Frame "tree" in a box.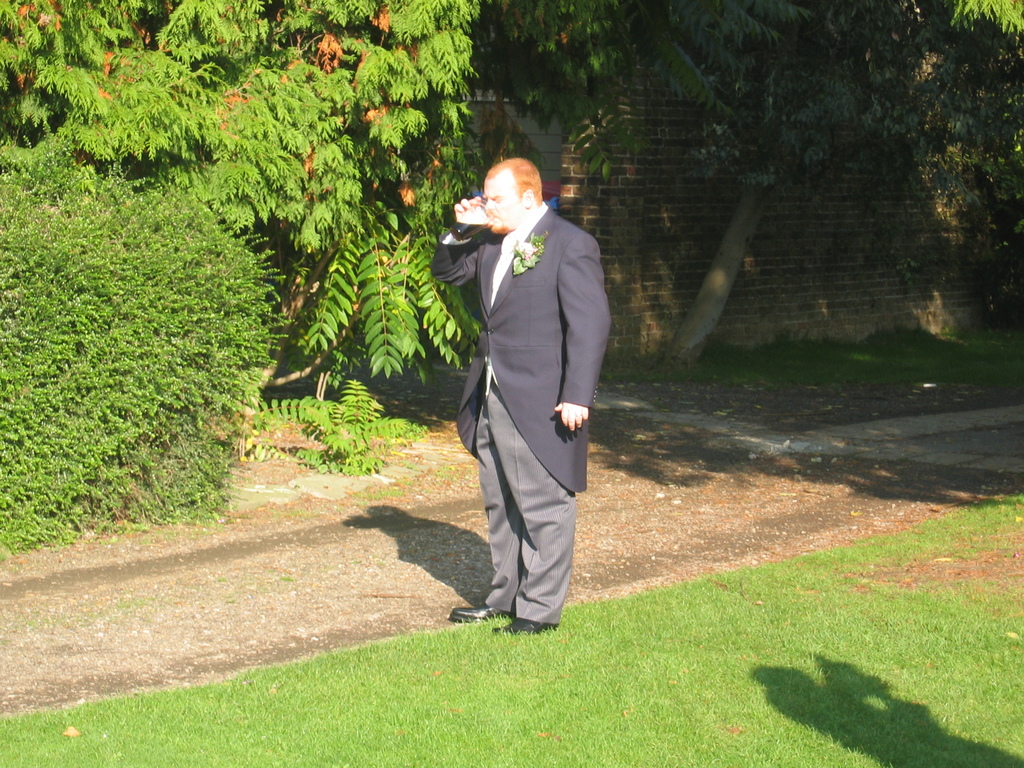
bbox=[221, 0, 520, 396].
